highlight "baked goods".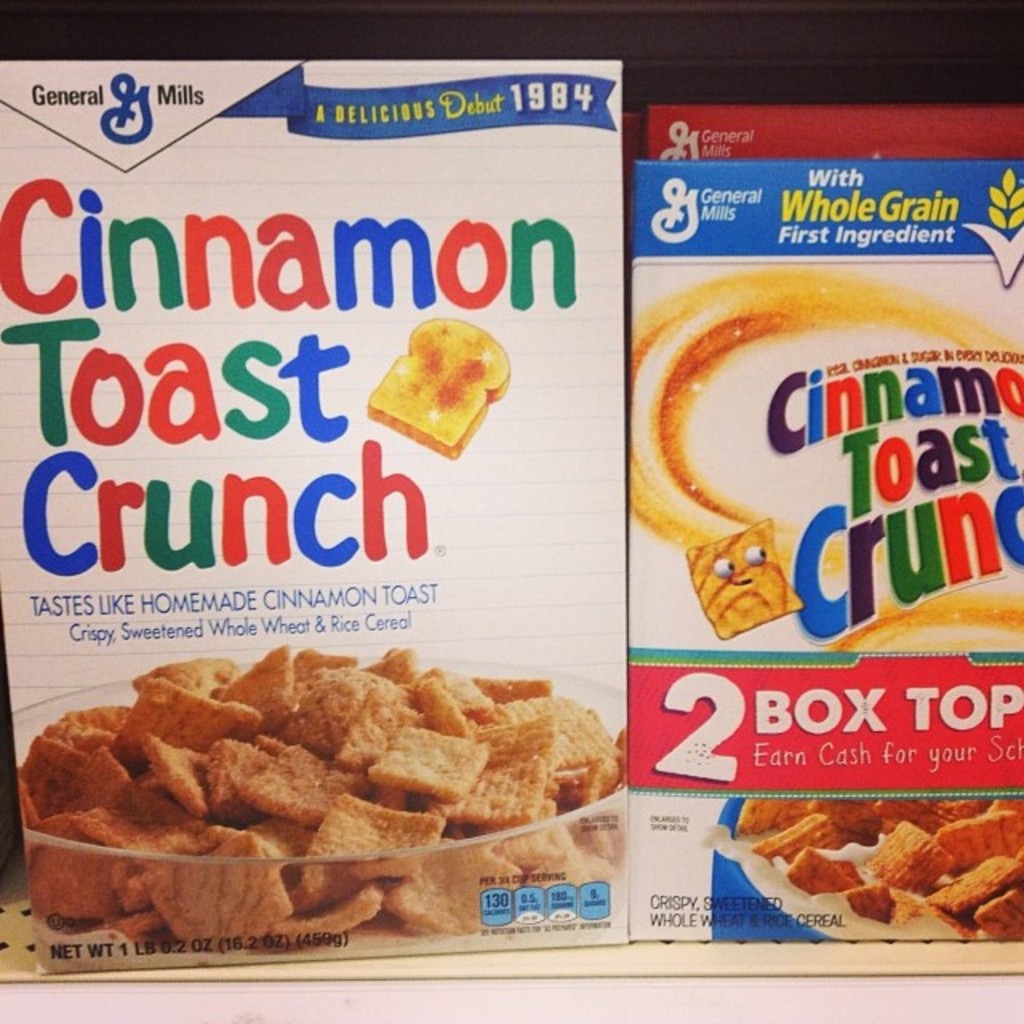
Highlighted region: [42, 629, 606, 942].
